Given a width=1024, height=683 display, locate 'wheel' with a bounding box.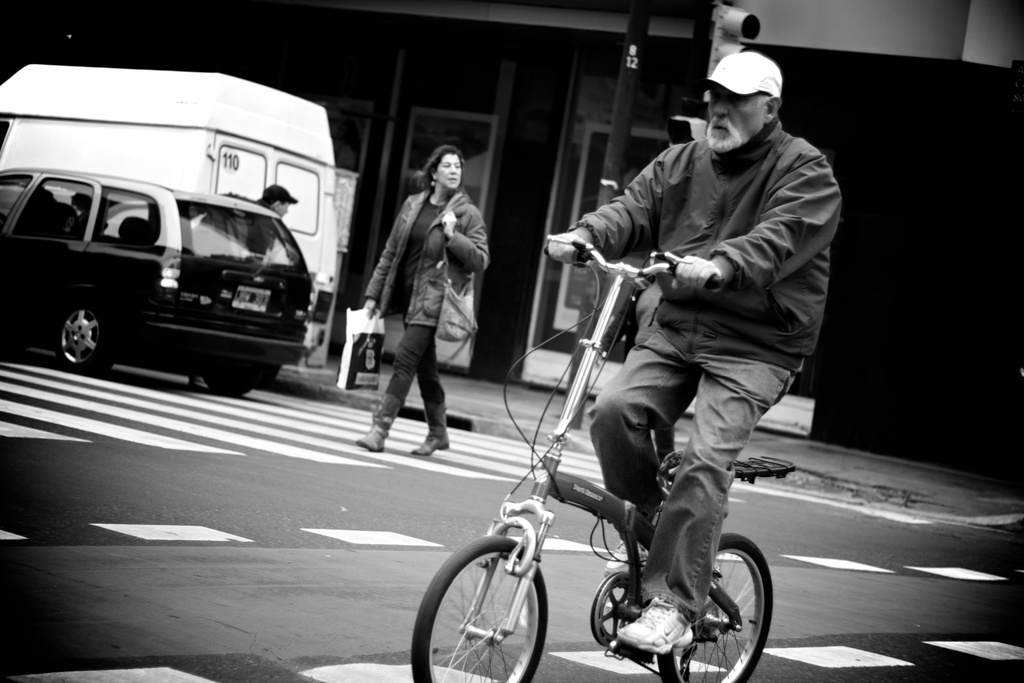
Located: locate(54, 293, 103, 382).
